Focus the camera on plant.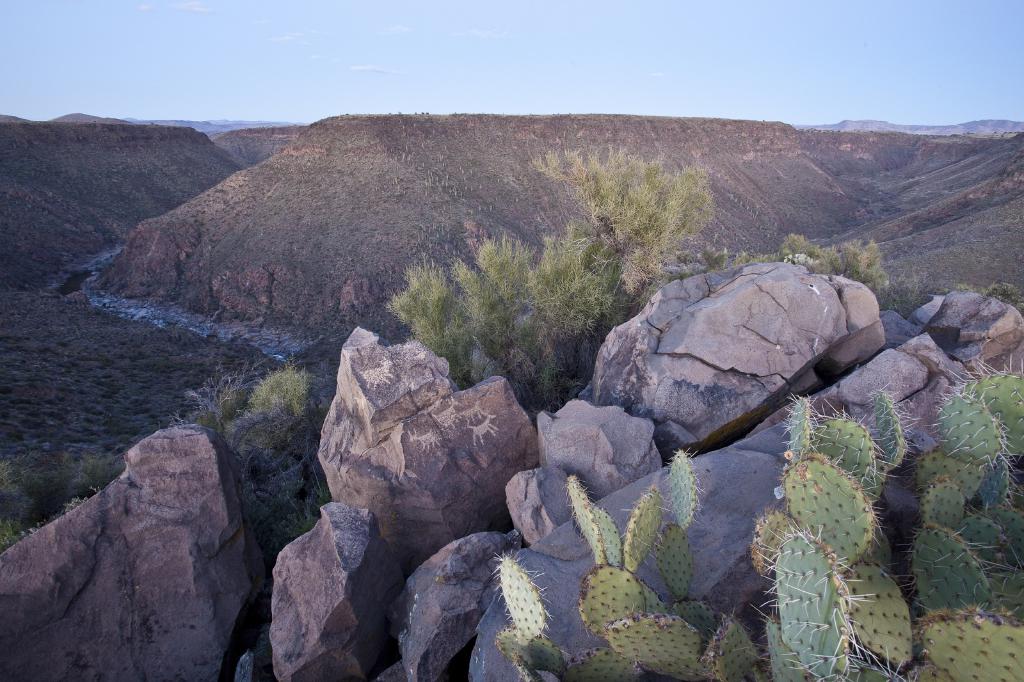
Focus region: 895/264/1023/317.
